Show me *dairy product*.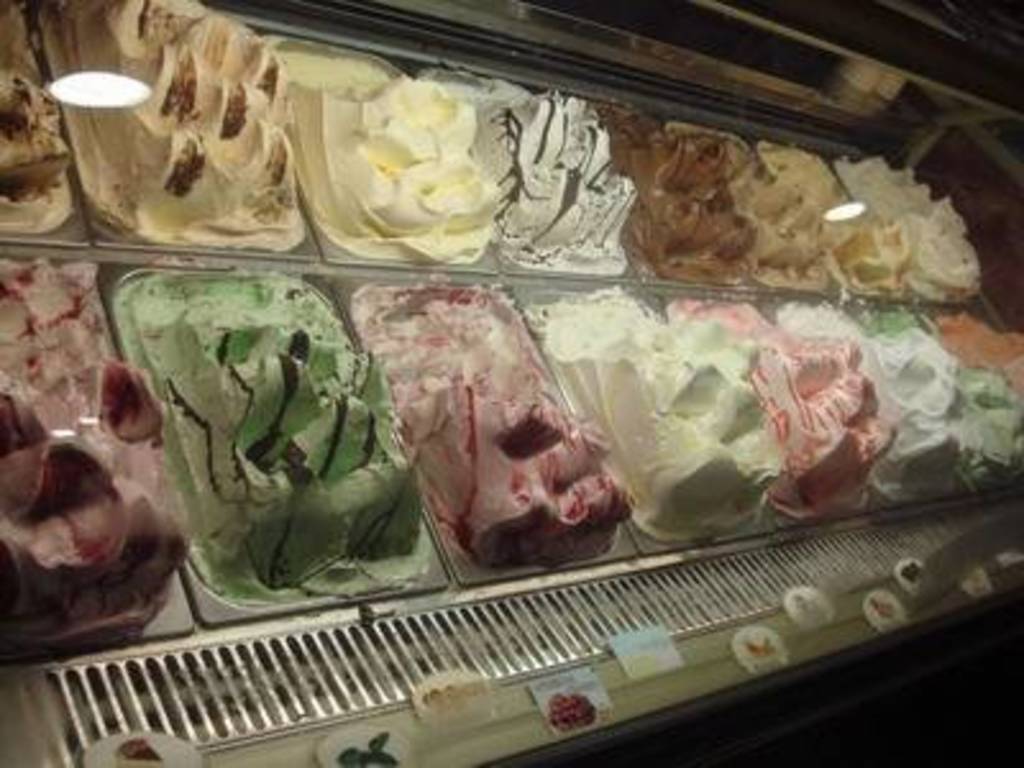
*dairy product* is here: select_region(878, 148, 986, 300).
